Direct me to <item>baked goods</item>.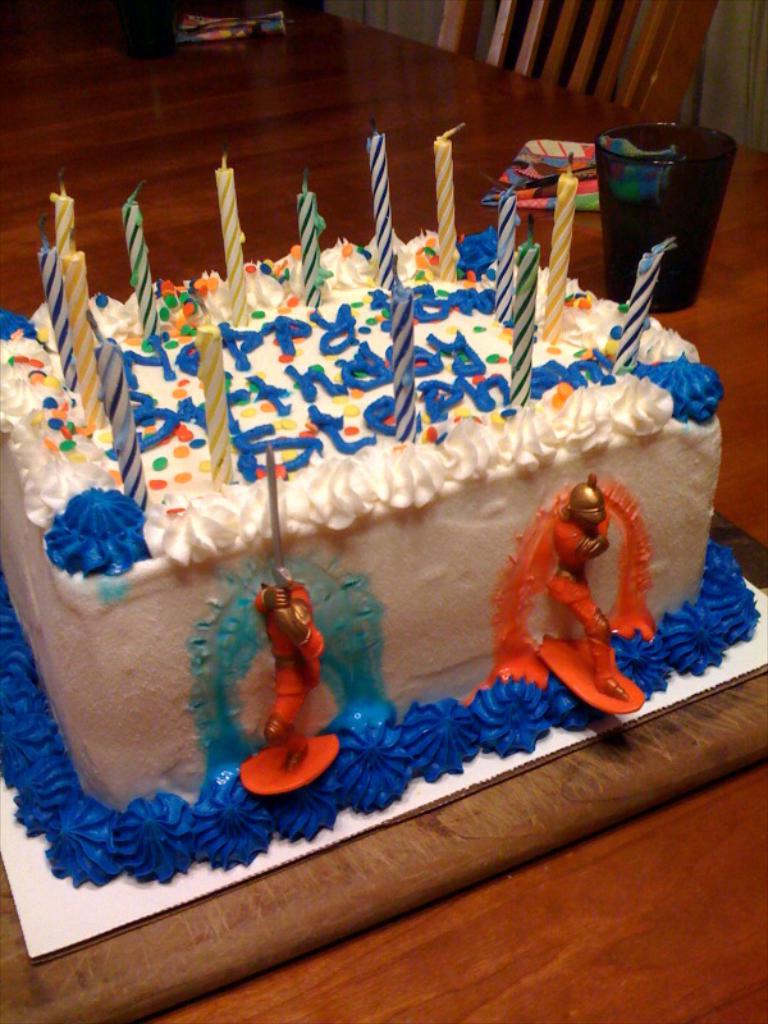
Direction: <region>0, 225, 763, 890</region>.
